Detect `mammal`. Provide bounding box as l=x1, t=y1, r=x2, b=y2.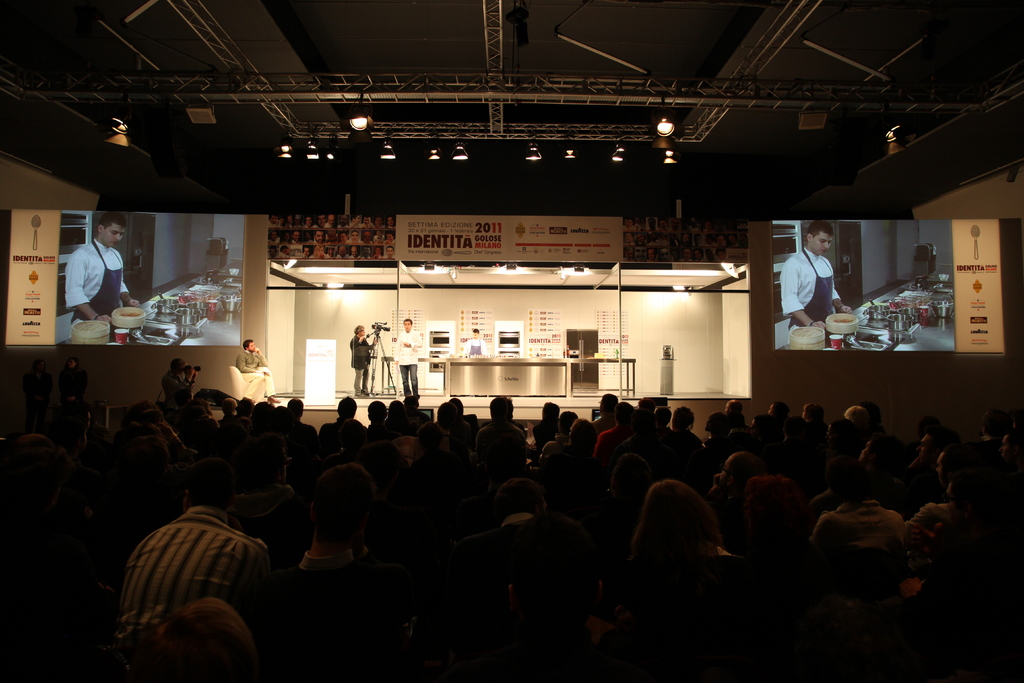
l=325, t=230, r=337, b=245.
